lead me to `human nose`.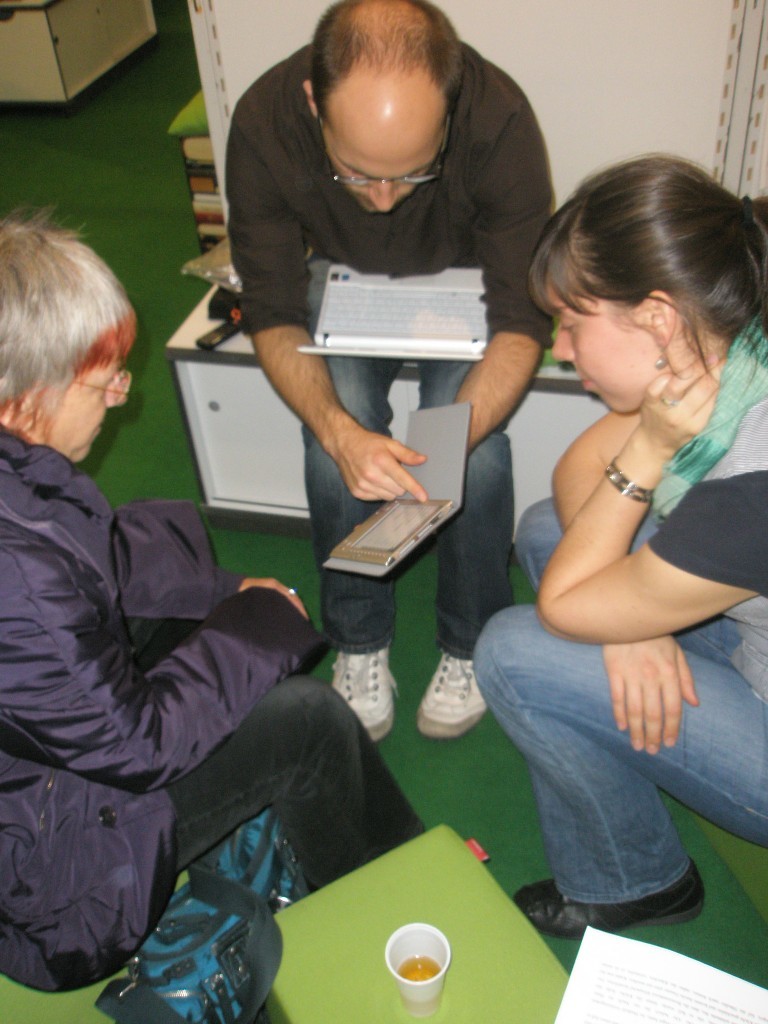
Lead to (left=550, top=323, right=575, bottom=362).
